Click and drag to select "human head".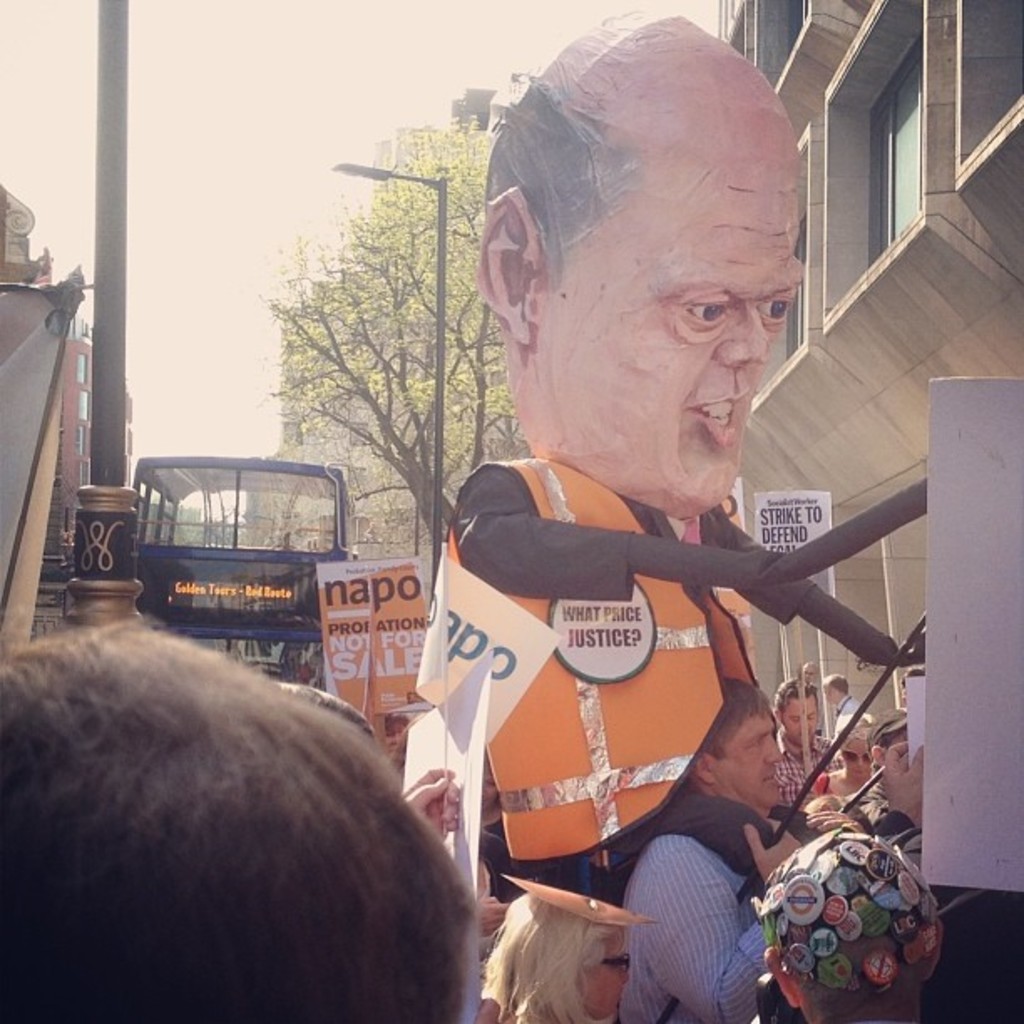
Selection: [left=776, top=673, right=818, bottom=745].
